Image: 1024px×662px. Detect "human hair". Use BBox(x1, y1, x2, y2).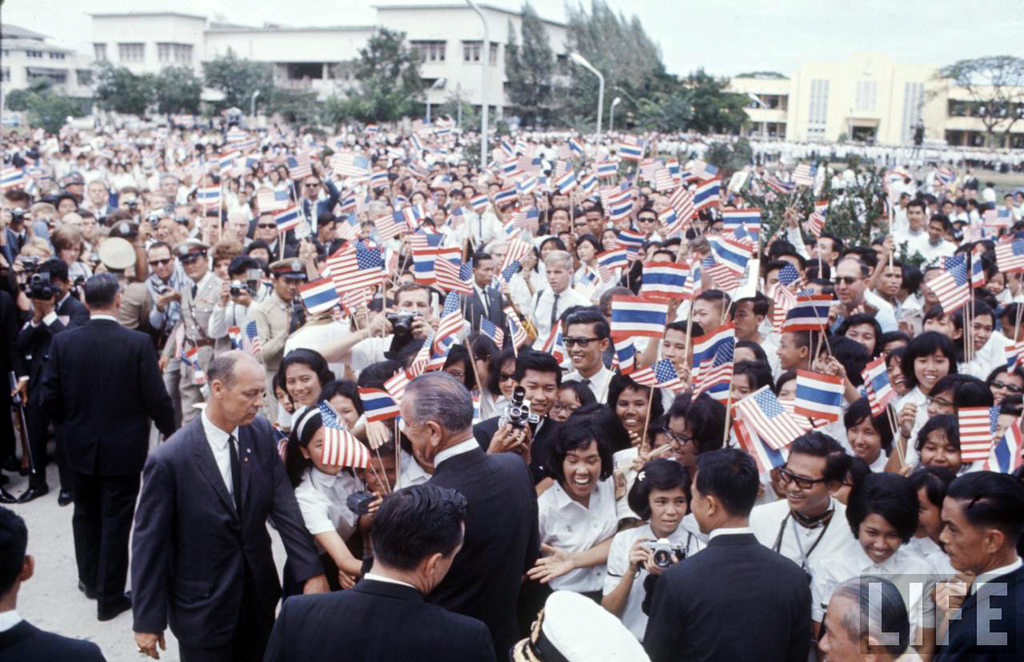
BBox(667, 319, 708, 334).
